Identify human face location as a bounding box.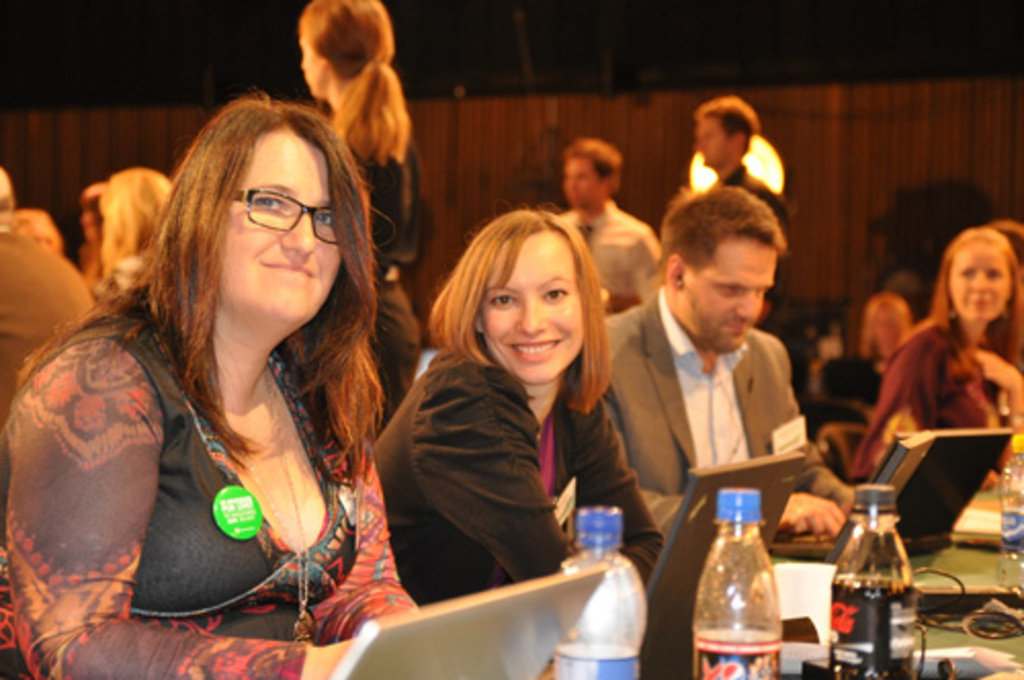
<box>690,115,735,168</box>.
